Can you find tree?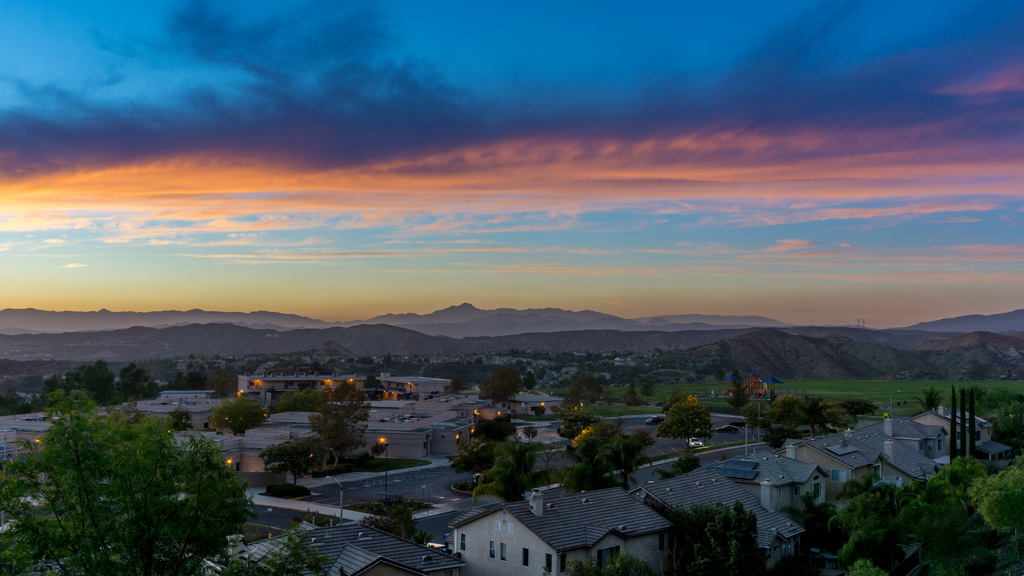
Yes, bounding box: (x1=655, y1=389, x2=722, y2=436).
